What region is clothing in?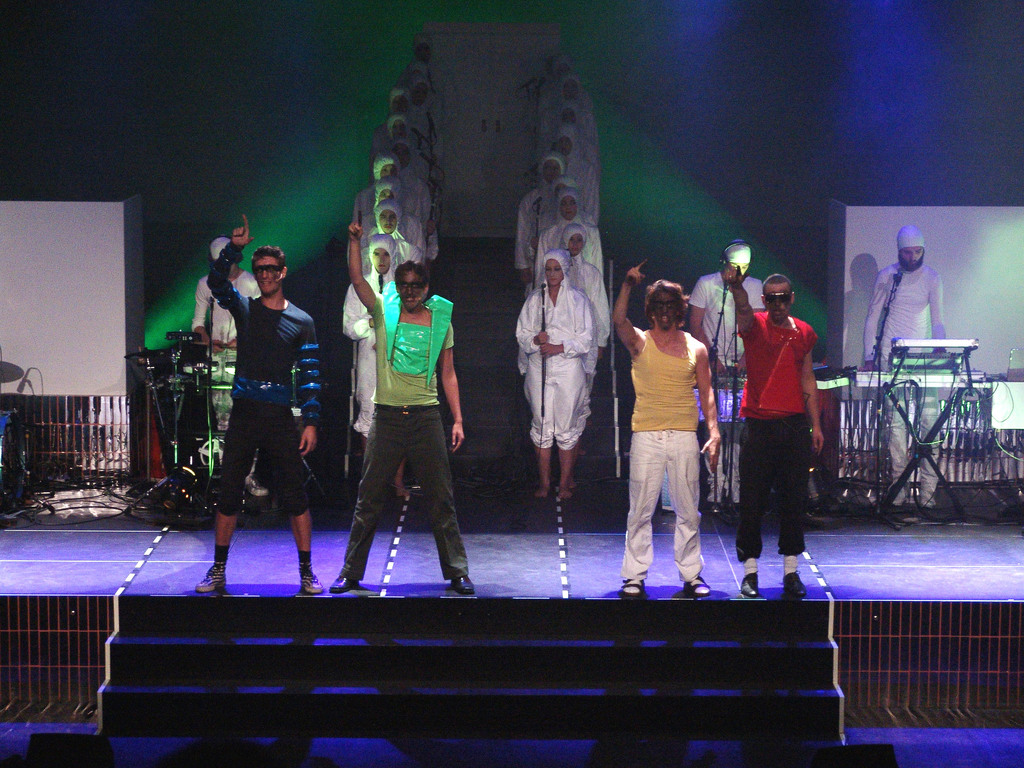
618/326/710/590.
